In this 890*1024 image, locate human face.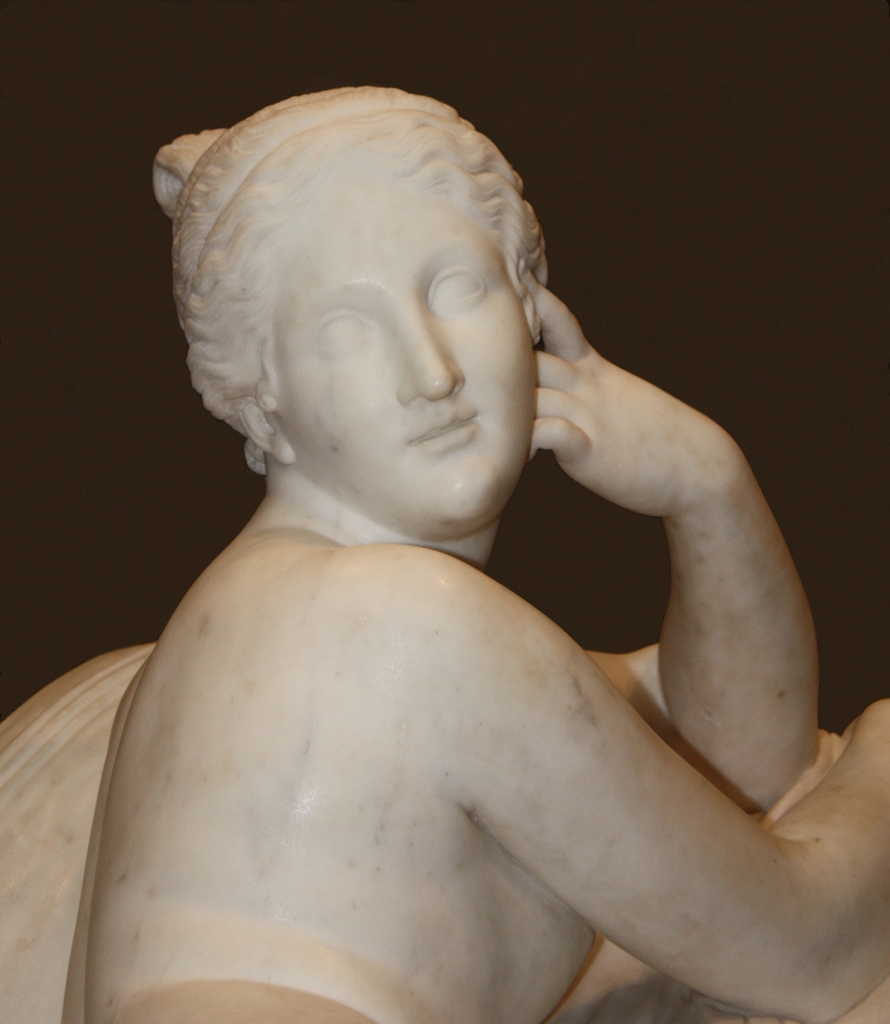
Bounding box: [x1=280, y1=166, x2=547, y2=543].
